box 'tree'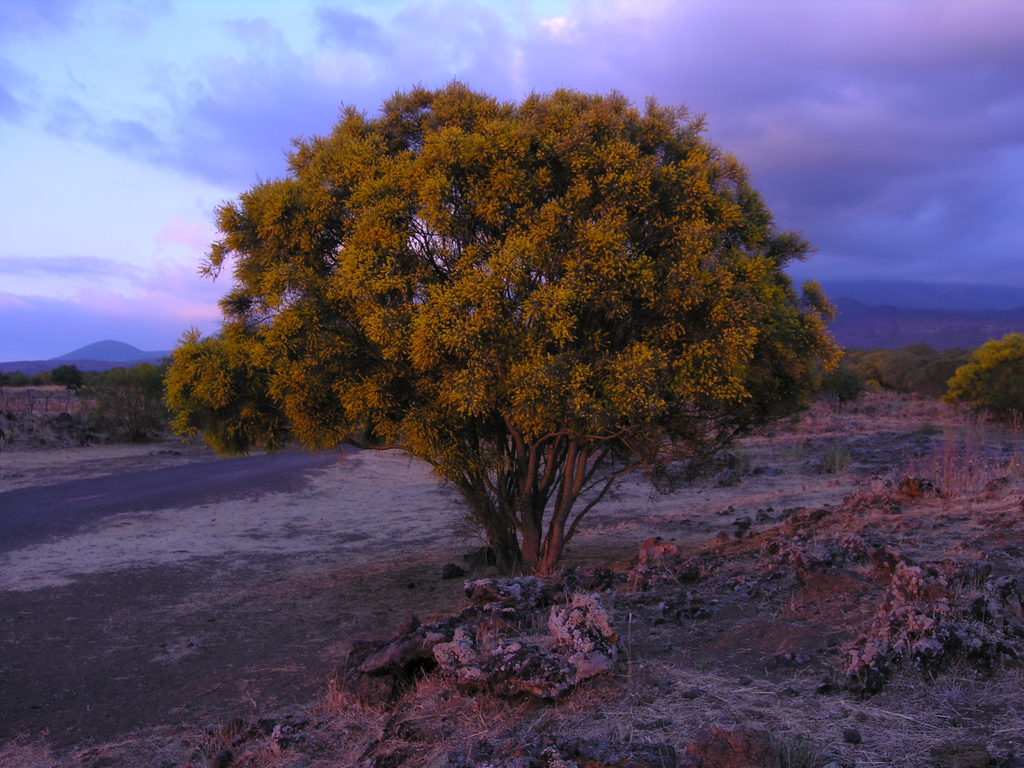
(941,328,1023,426)
